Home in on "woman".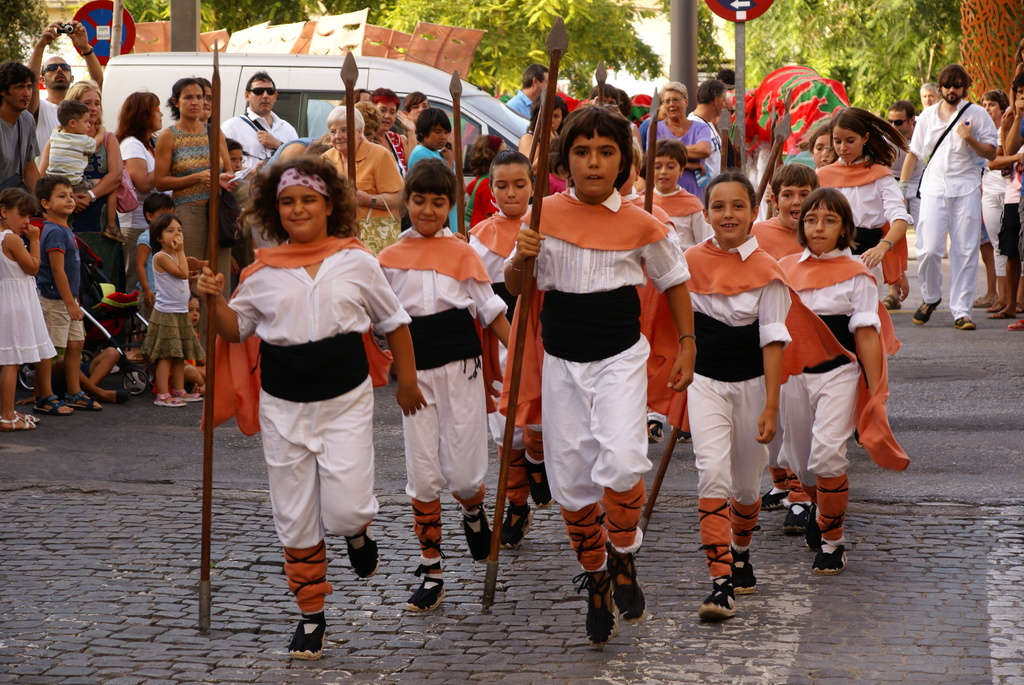
Homed in at rect(813, 109, 911, 355).
